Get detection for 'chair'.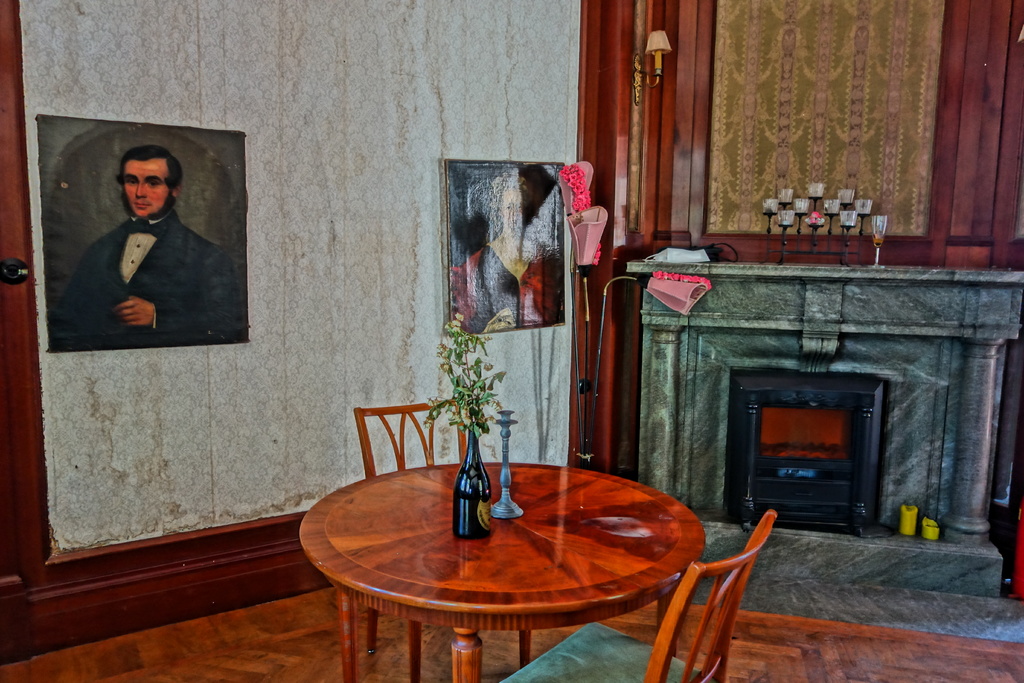
Detection: locate(659, 500, 797, 668).
